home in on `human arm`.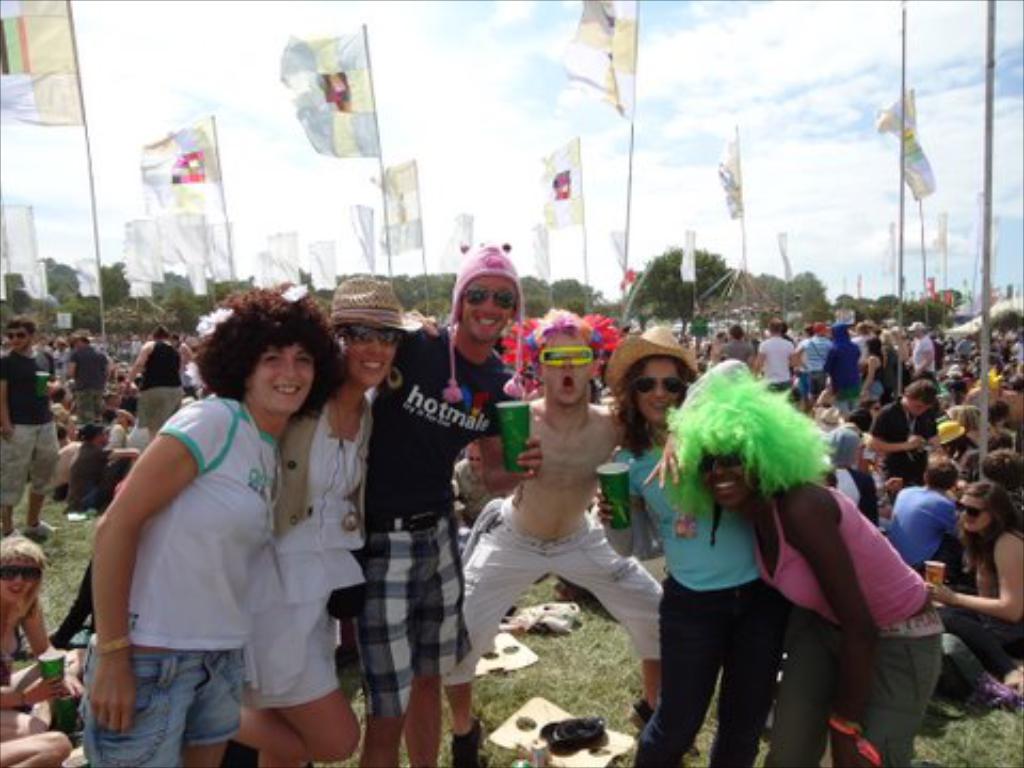
Homed in at box=[478, 367, 544, 491].
